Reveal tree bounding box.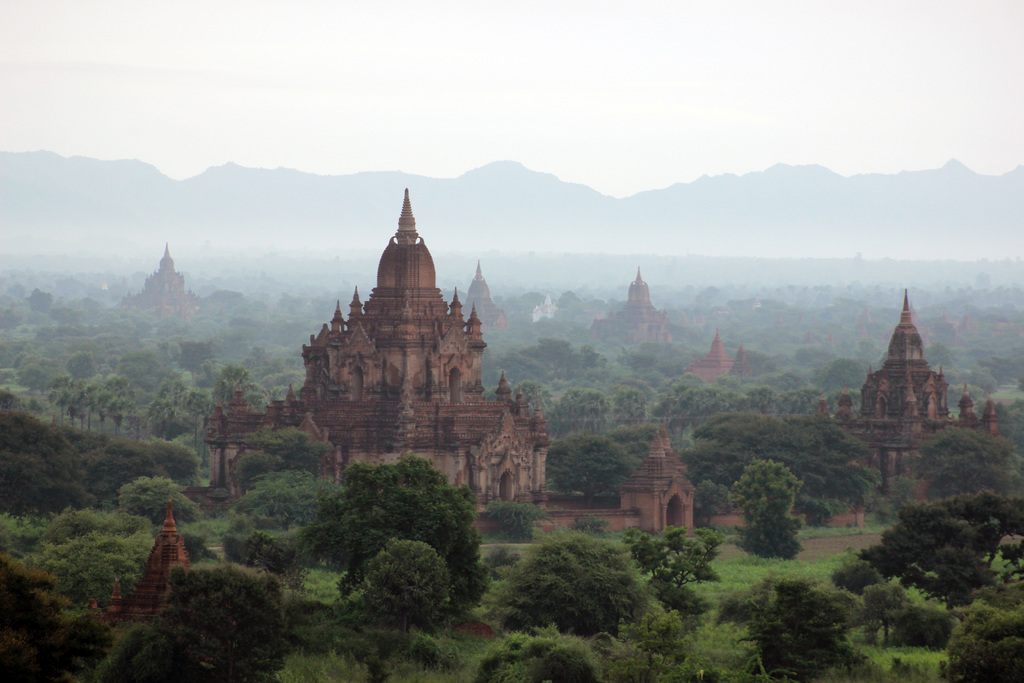
Revealed: (left=476, top=624, right=609, bottom=682).
